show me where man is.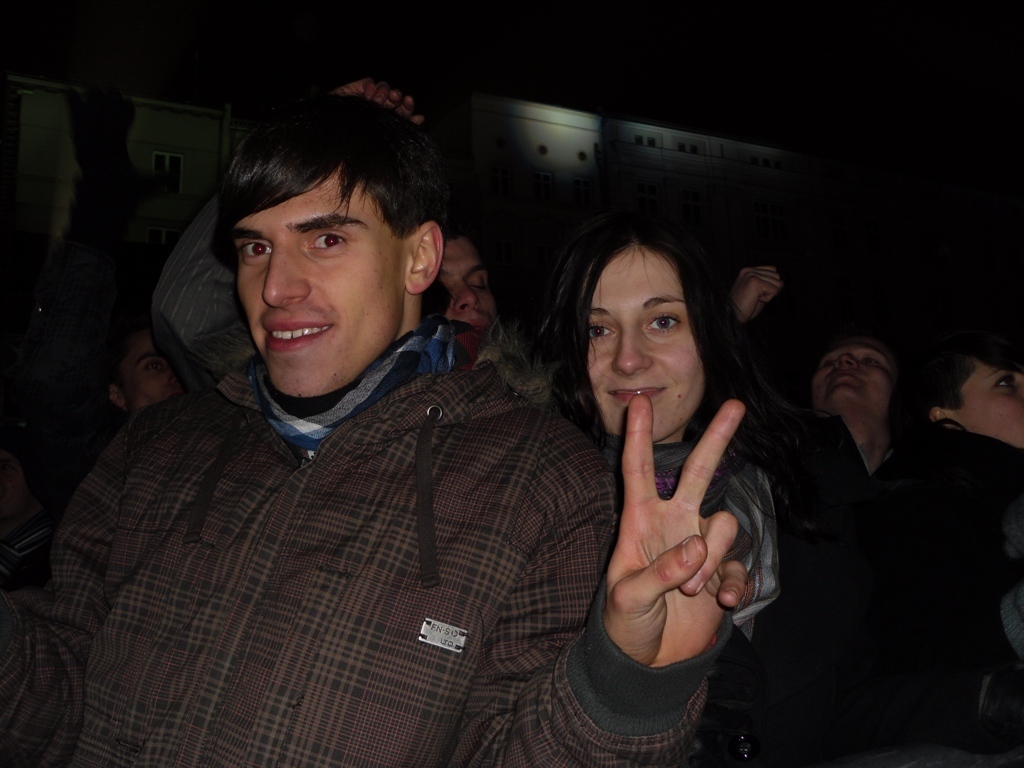
man is at <bbox>43, 107, 738, 749</bbox>.
